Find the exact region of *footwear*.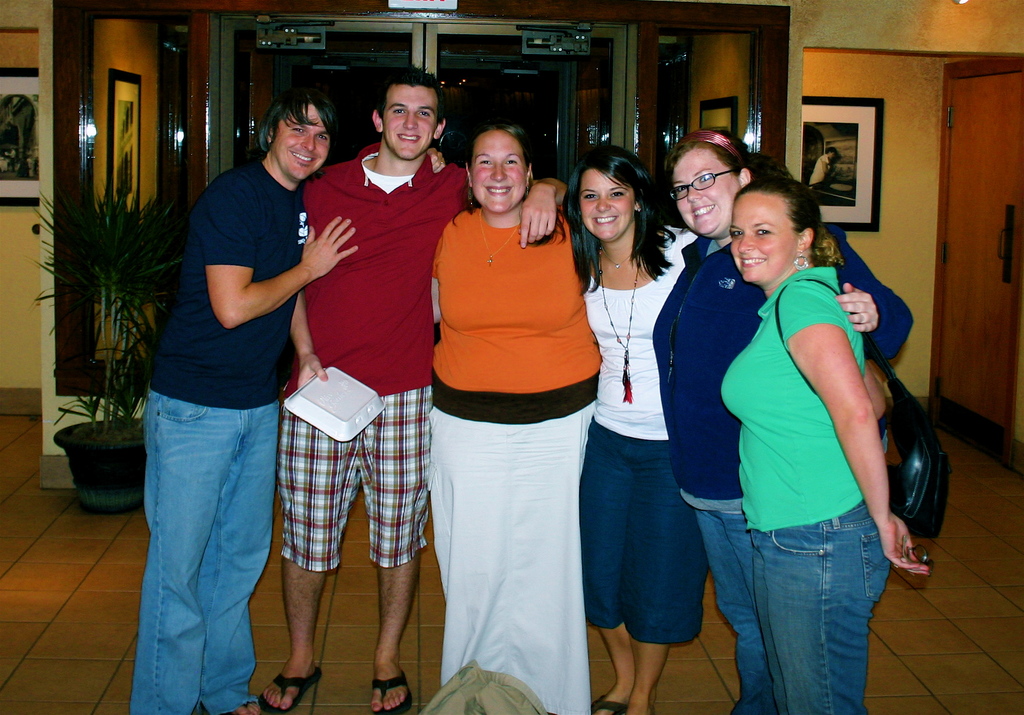
Exact region: <bbox>255, 670, 327, 714</bbox>.
